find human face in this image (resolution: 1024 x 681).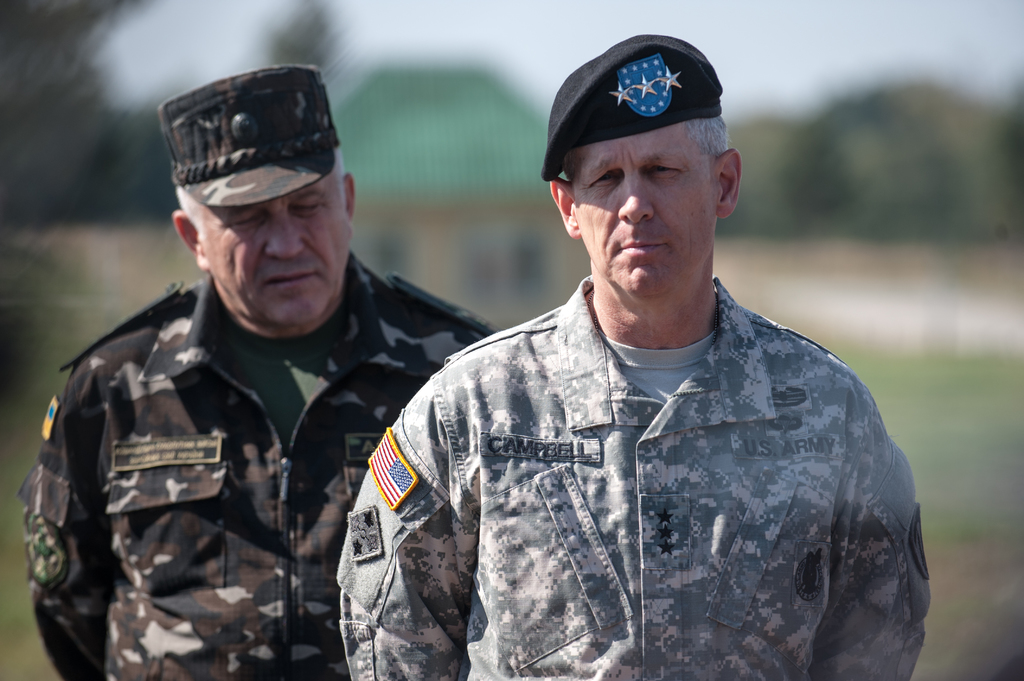
locate(205, 154, 360, 324).
